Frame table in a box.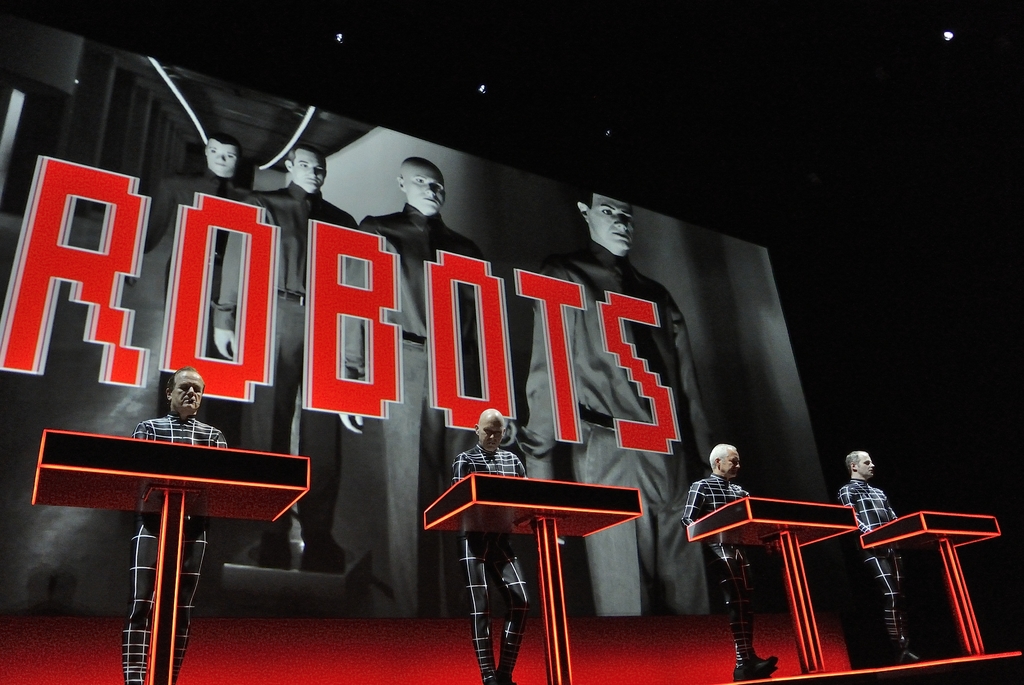
region(683, 494, 862, 677).
